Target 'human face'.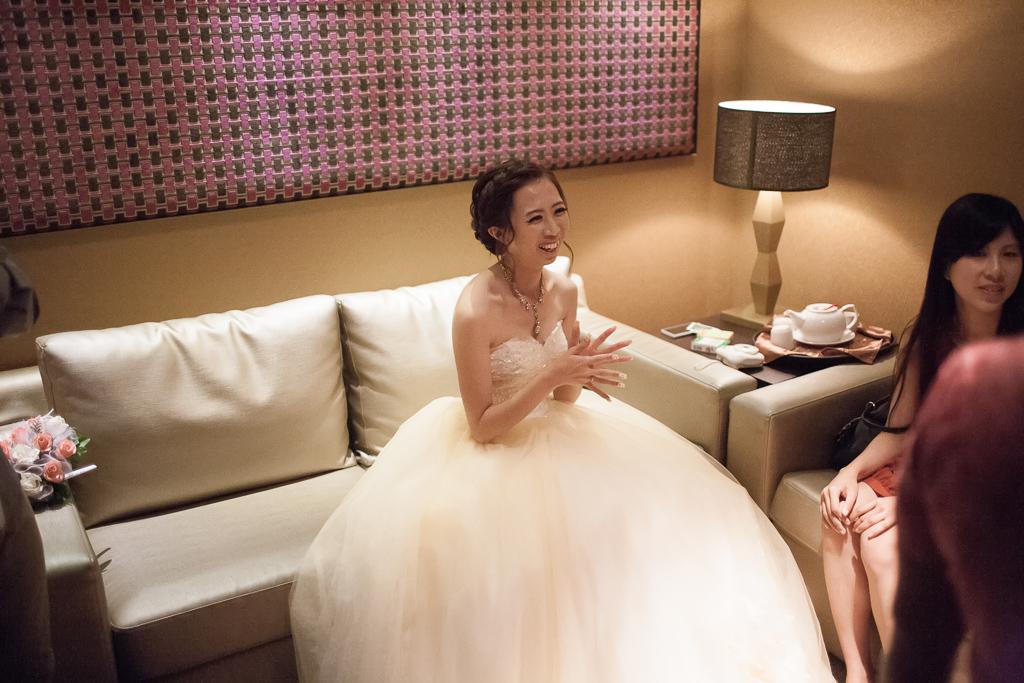
Target region: (left=951, top=227, right=1023, bottom=314).
